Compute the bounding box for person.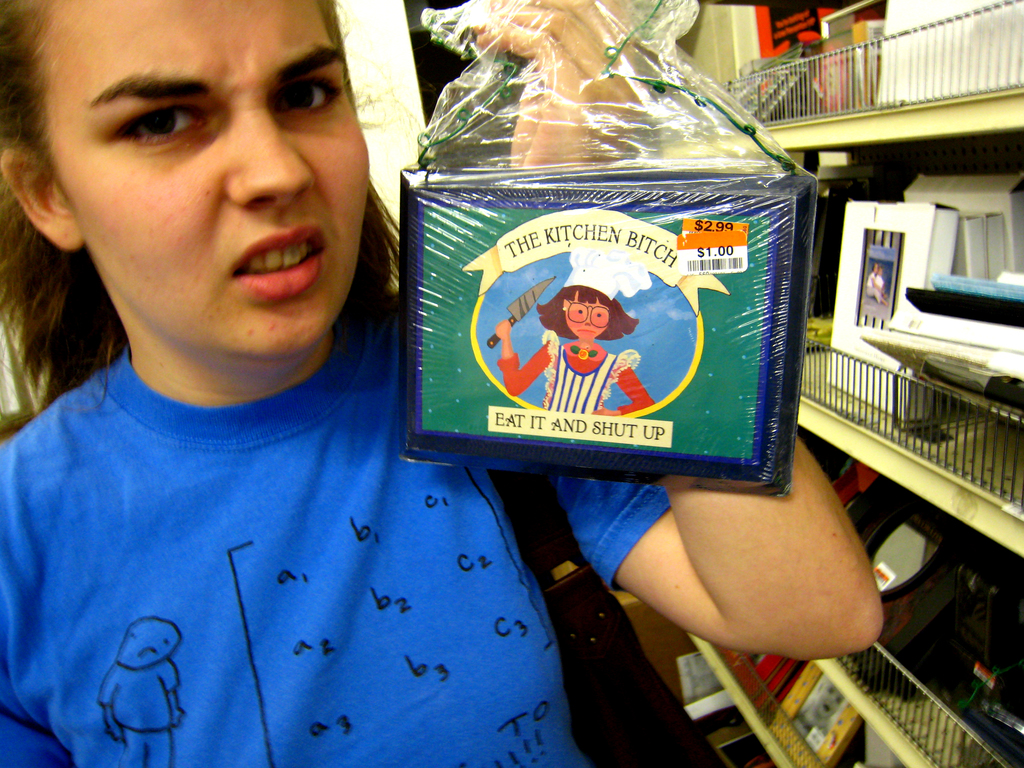
crop(19, 0, 625, 737).
